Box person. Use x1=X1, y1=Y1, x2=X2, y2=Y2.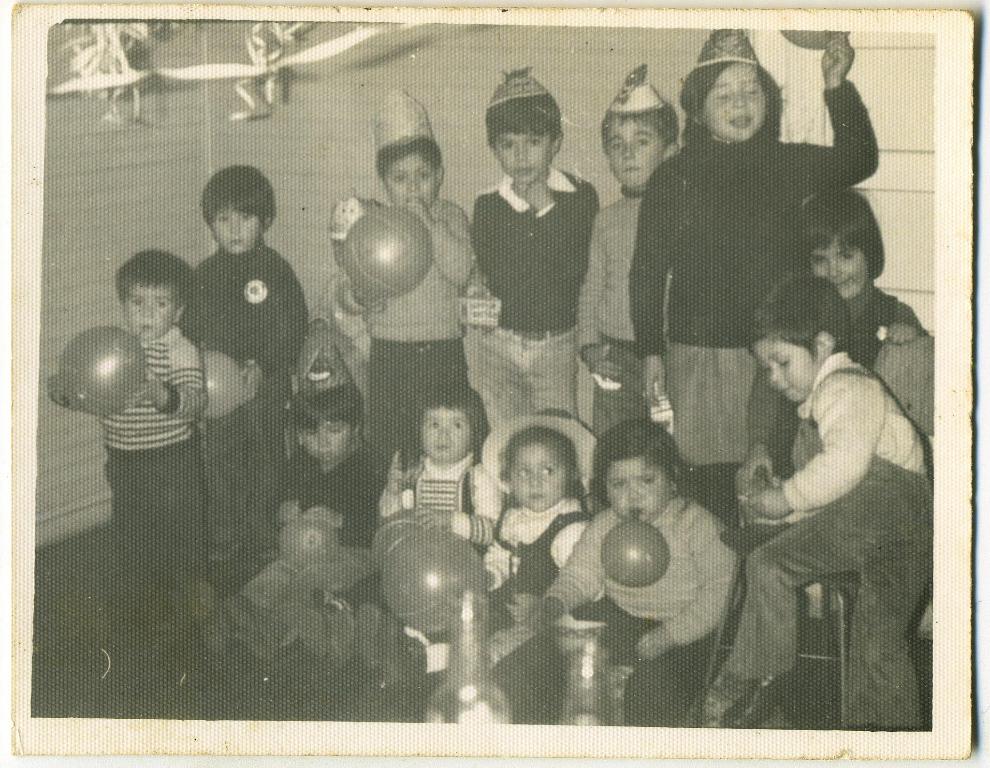
x1=488, y1=416, x2=742, y2=723.
